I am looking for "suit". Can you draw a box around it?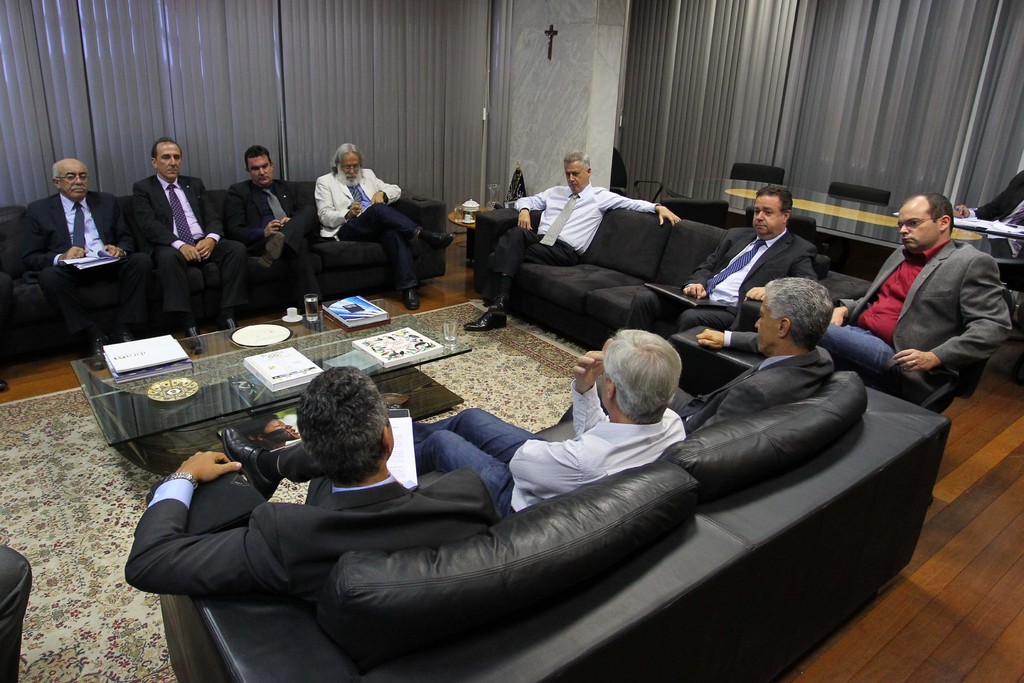
Sure, the bounding box is bbox(135, 171, 248, 317).
